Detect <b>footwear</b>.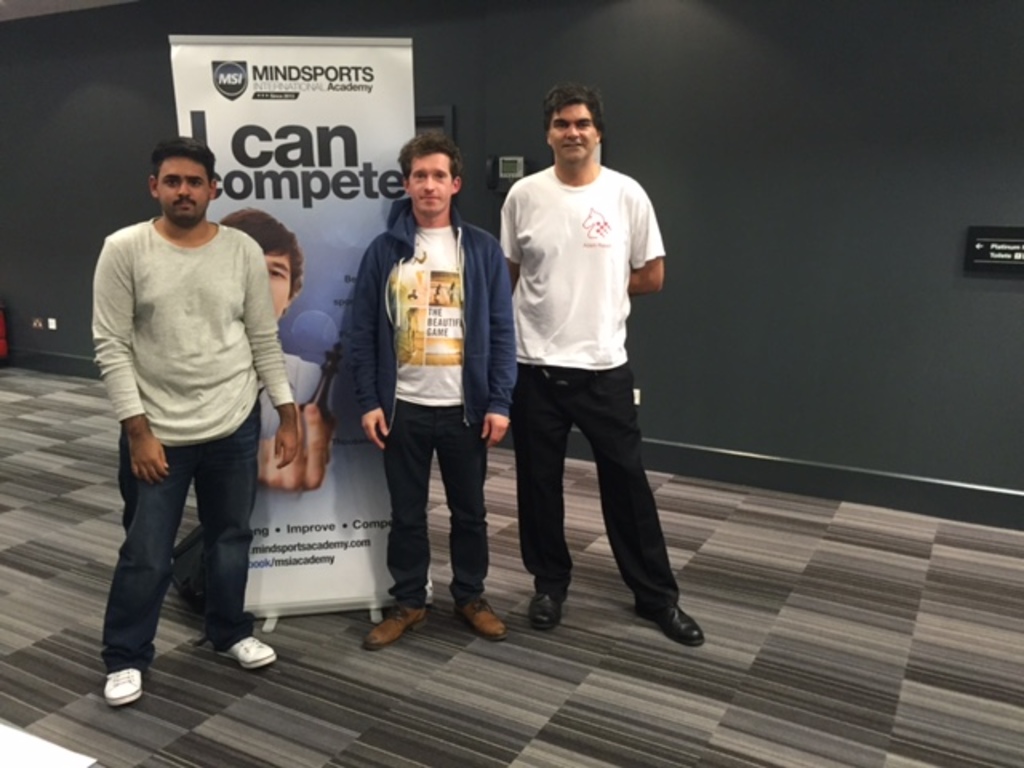
Detected at bbox=(526, 582, 570, 627).
